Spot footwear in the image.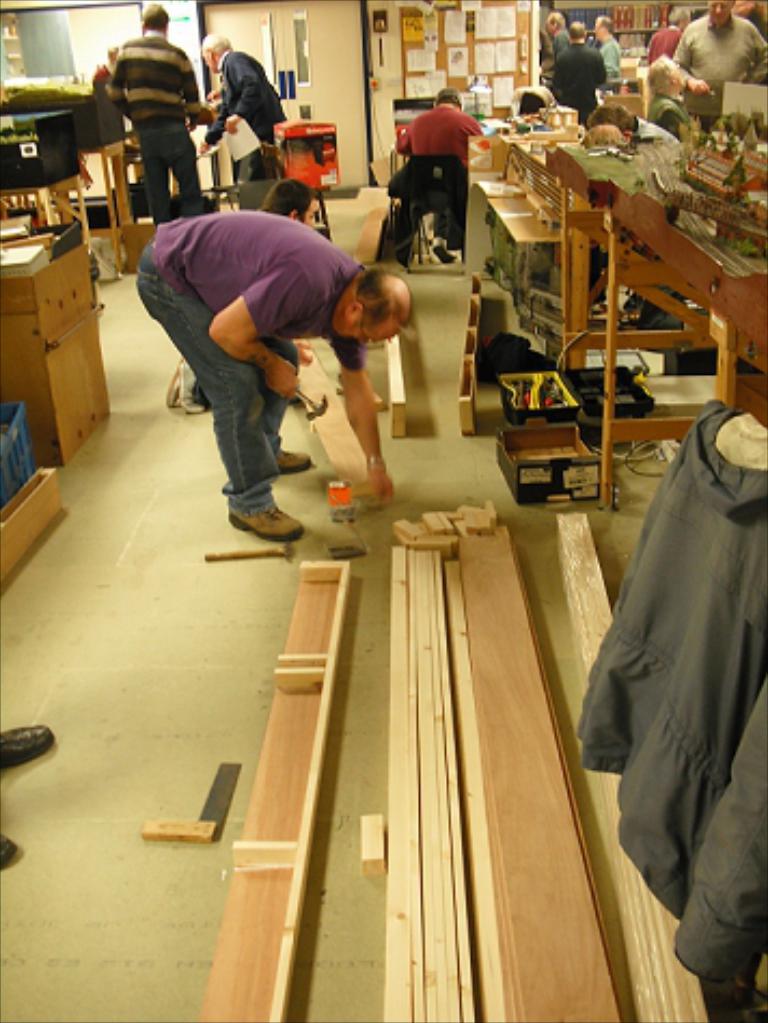
footwear found at [x1=0, y1=725, x2=56, y2=773].
